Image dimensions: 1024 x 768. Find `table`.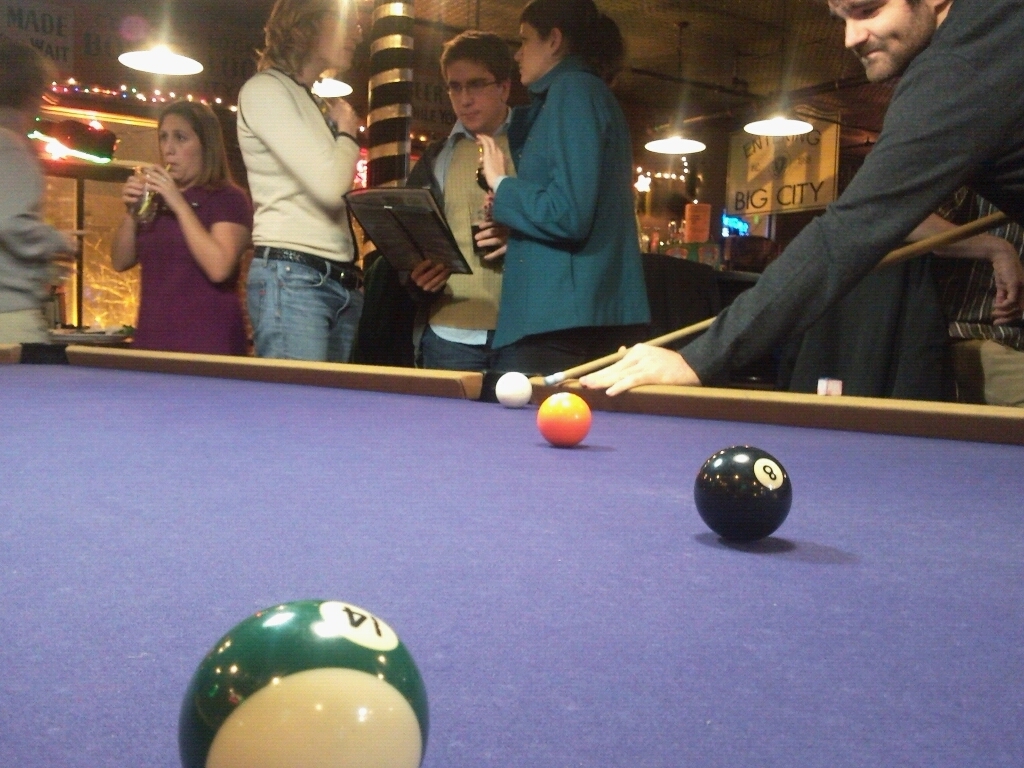
0 303 1023 767.
